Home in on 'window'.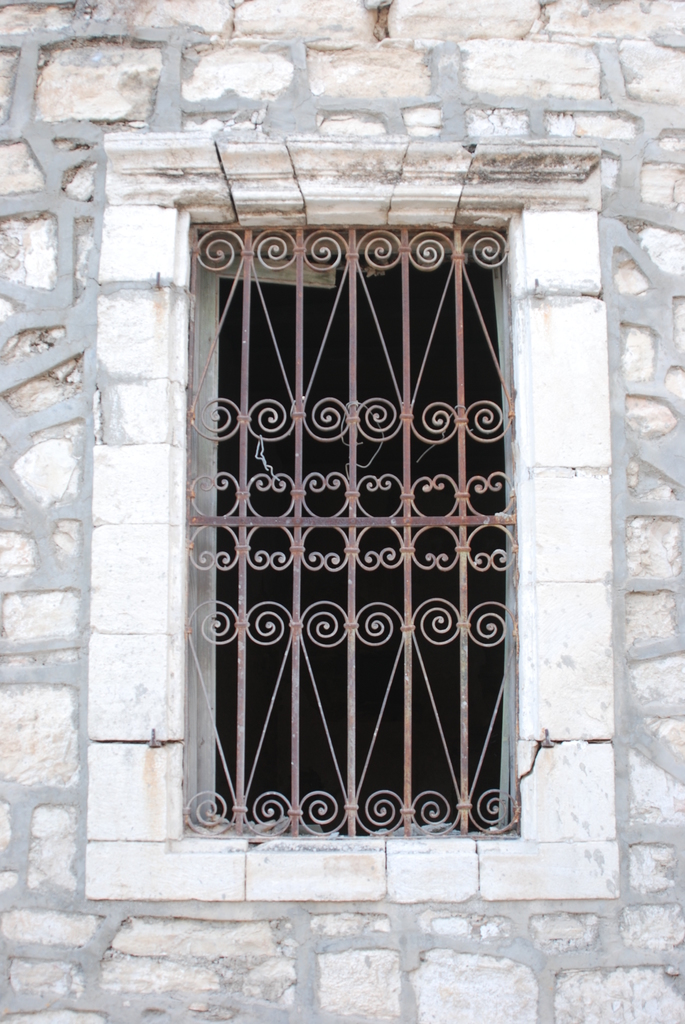
Homed in at pyautogui.locateOnScreen(160, 151, 556, 892).
